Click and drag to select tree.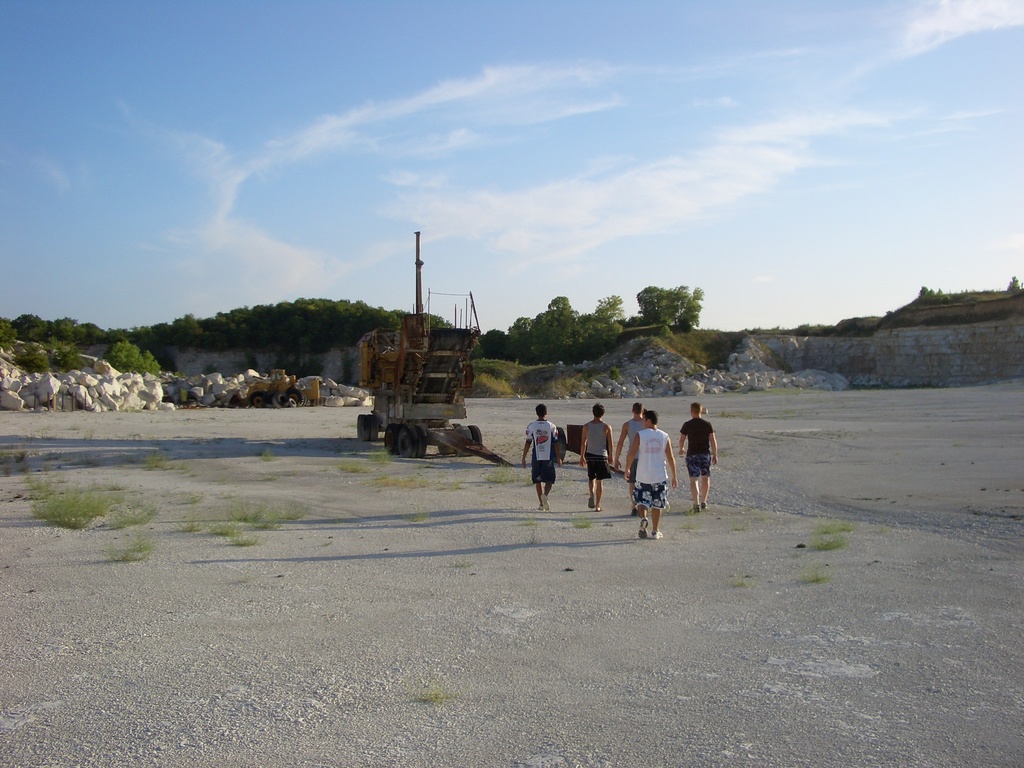
Selection: BBox(683, 290, 707, 326).
